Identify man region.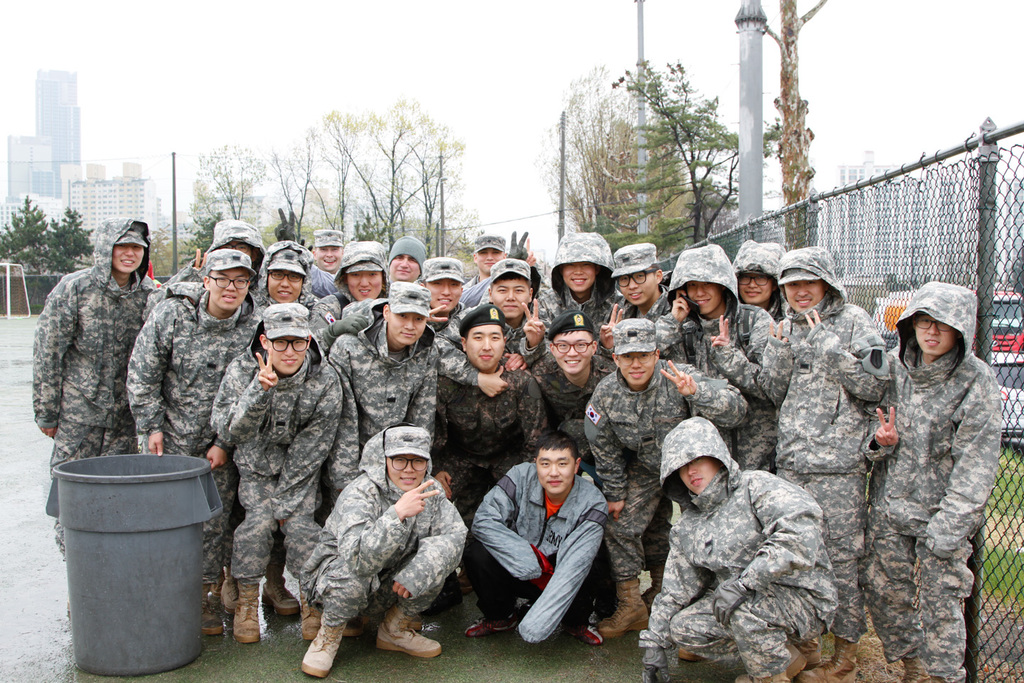
Region: <region>535, 319, 624, 476</region>.
